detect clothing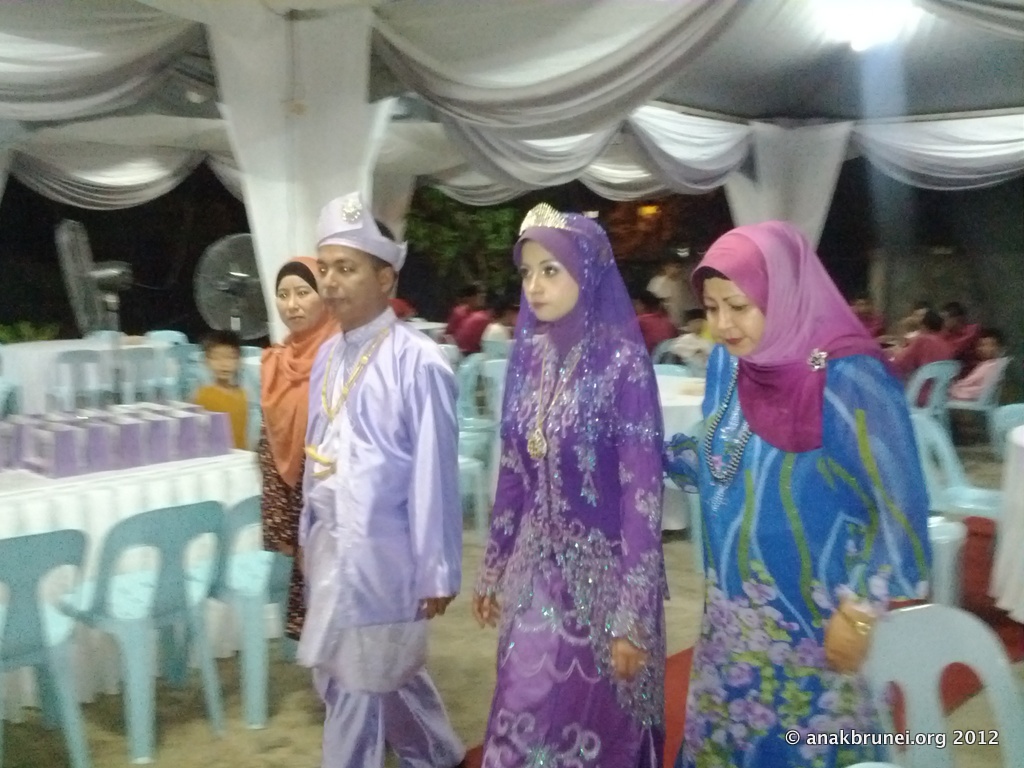
(left=299, top=300, right=466, bottom=767)
